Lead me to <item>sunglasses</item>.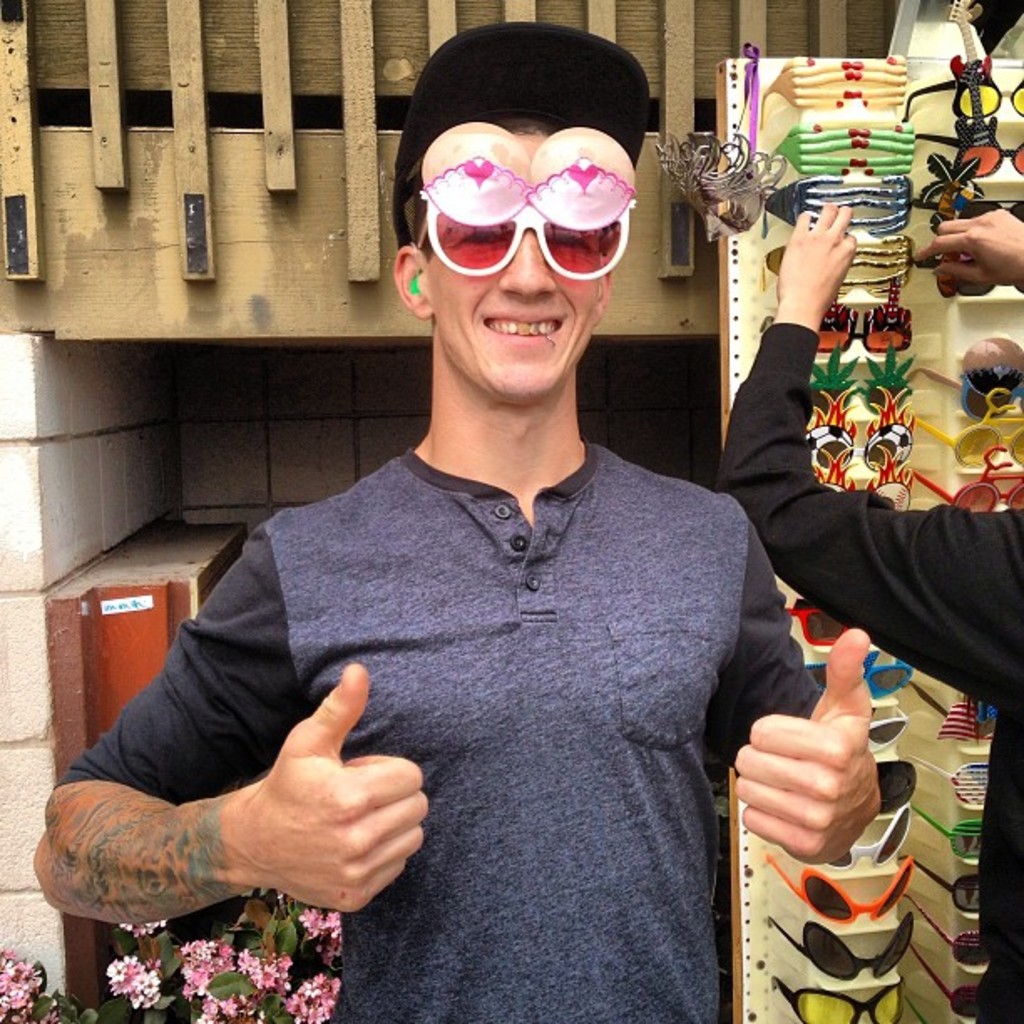
Lead to 909:689:997:745.
